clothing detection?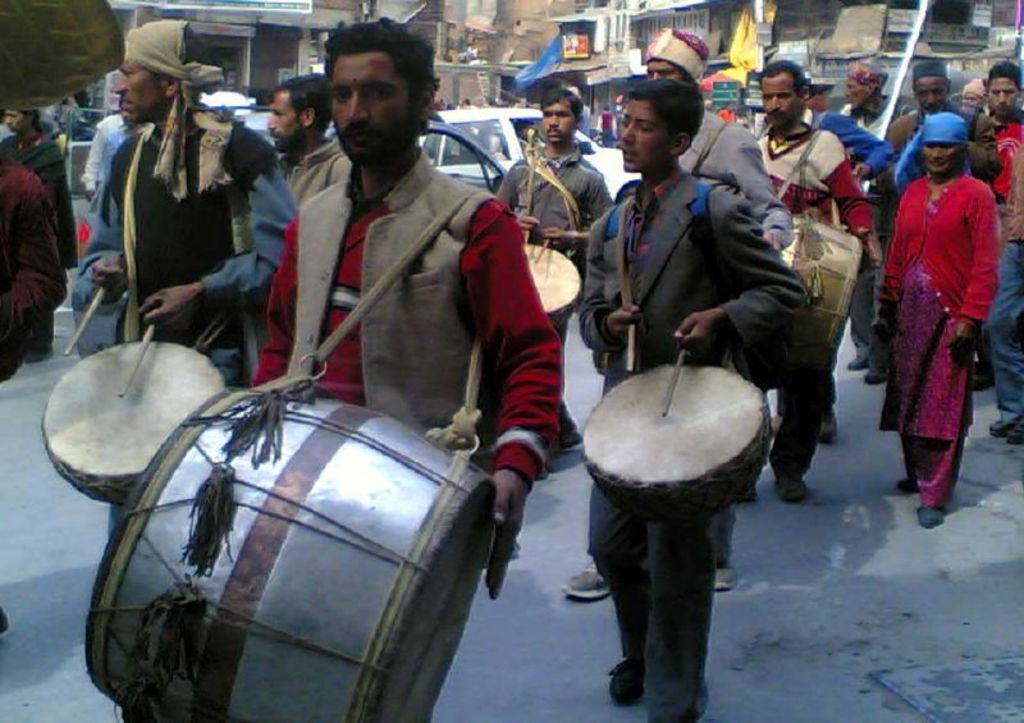
{"left": 984, "top": 115, "right": 1023, "bottom": 424}
